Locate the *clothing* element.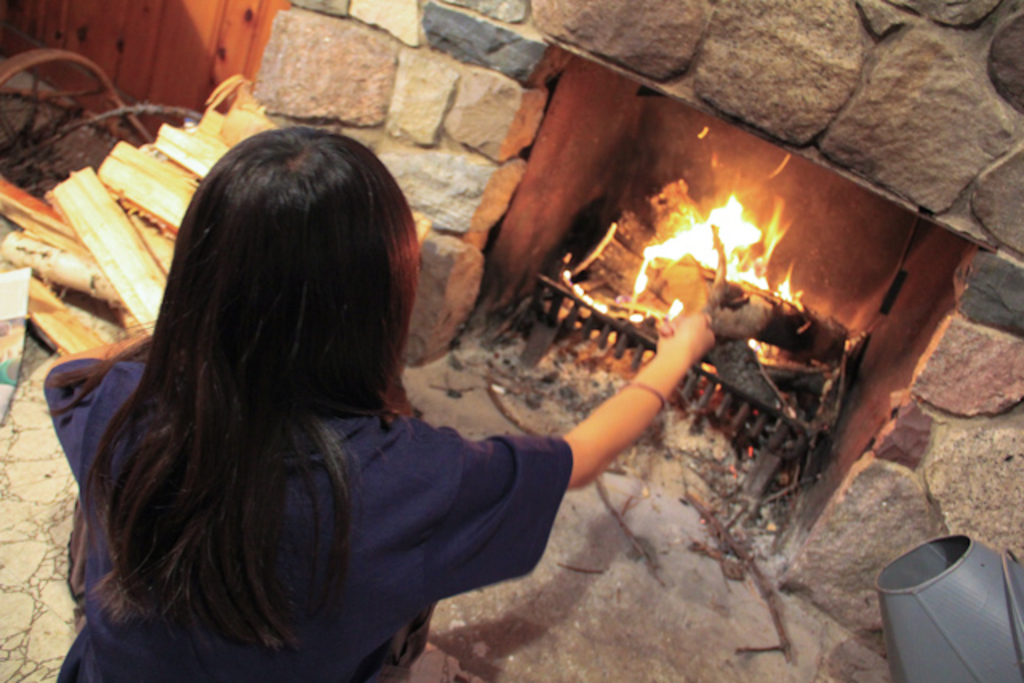
Element bbox: pyautogui.locateOnScreen(38, 259, 542, 657).
